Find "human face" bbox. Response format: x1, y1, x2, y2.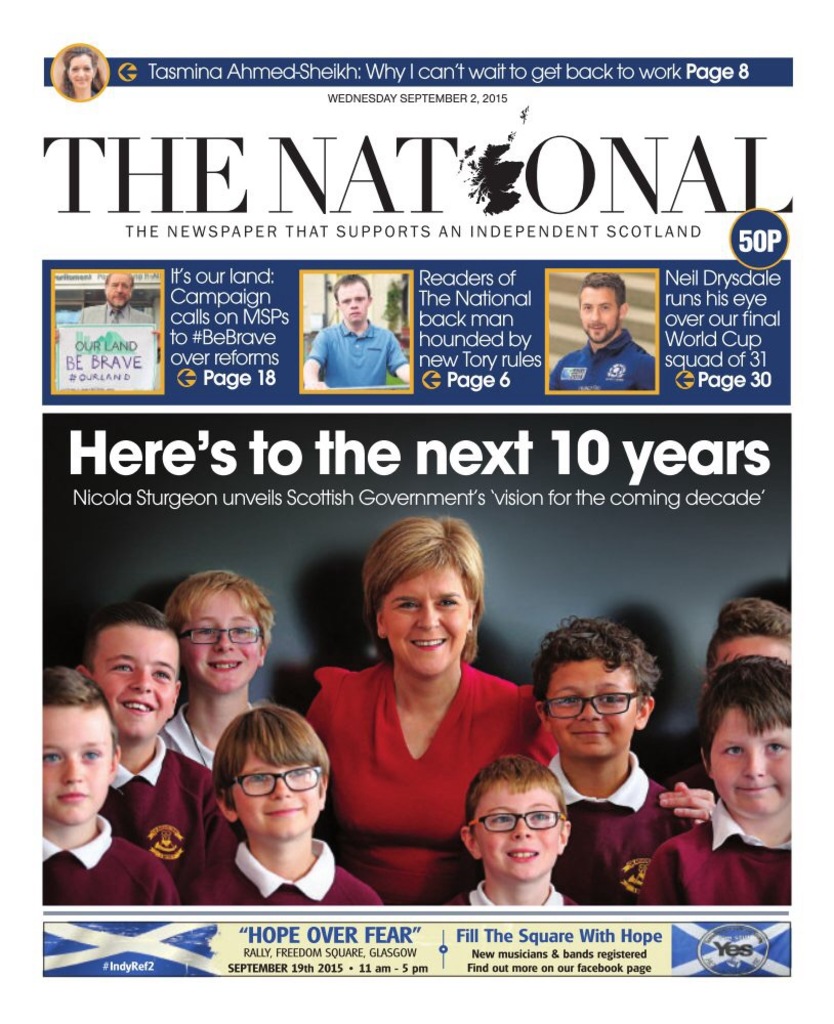
578, 280, 622, 343.
